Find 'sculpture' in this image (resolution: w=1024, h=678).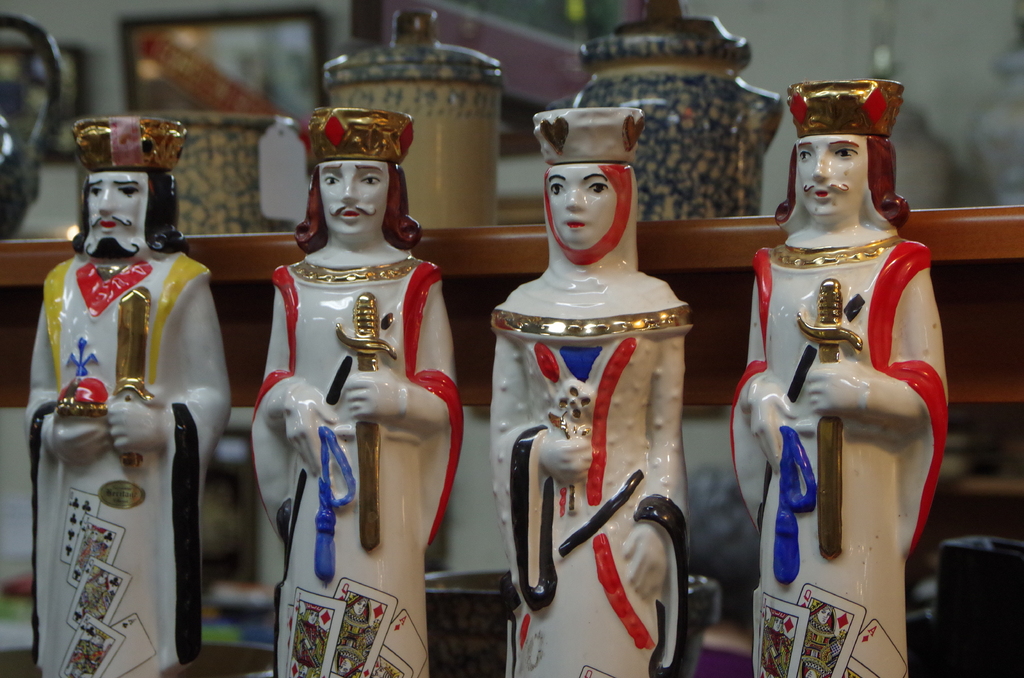
crop(725, 83, 956, 656).
